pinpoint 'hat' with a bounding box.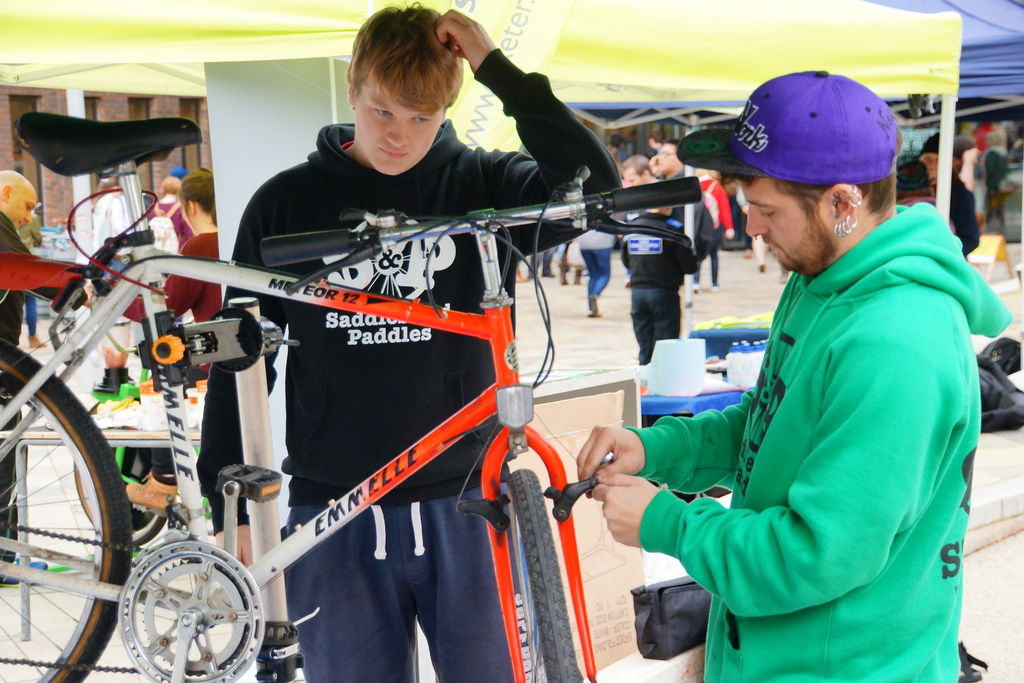
<bbox>671, 67, 908, 186</bbox>.
